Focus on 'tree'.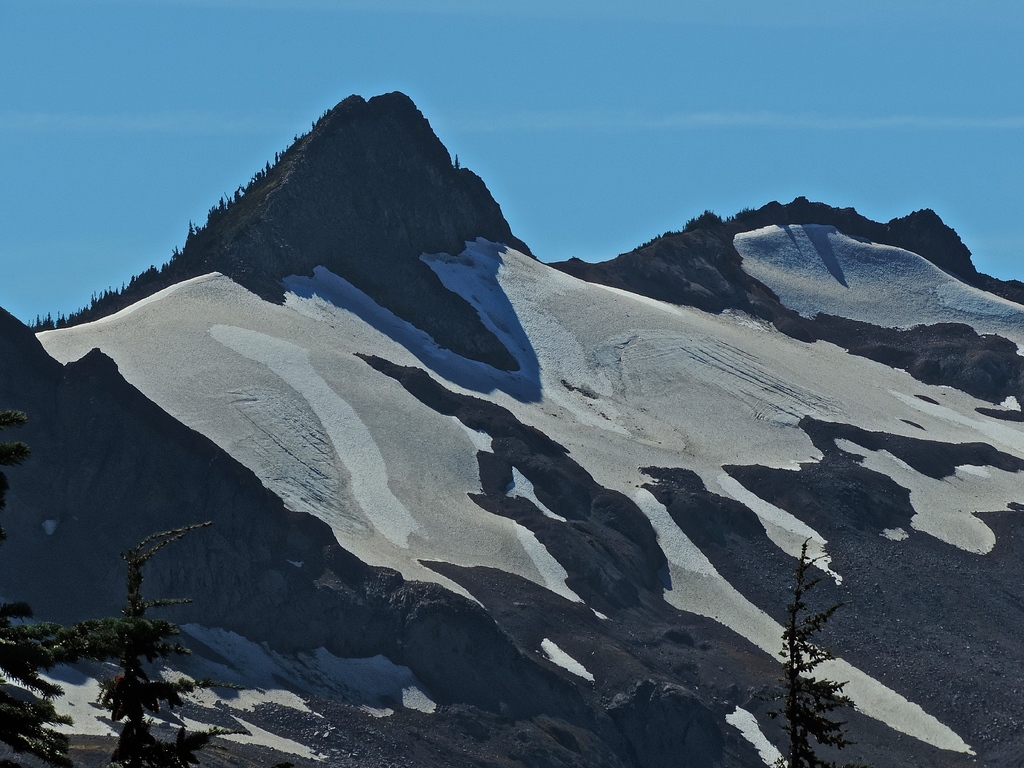
Focused at BBox(1, 408, 195, 765).
